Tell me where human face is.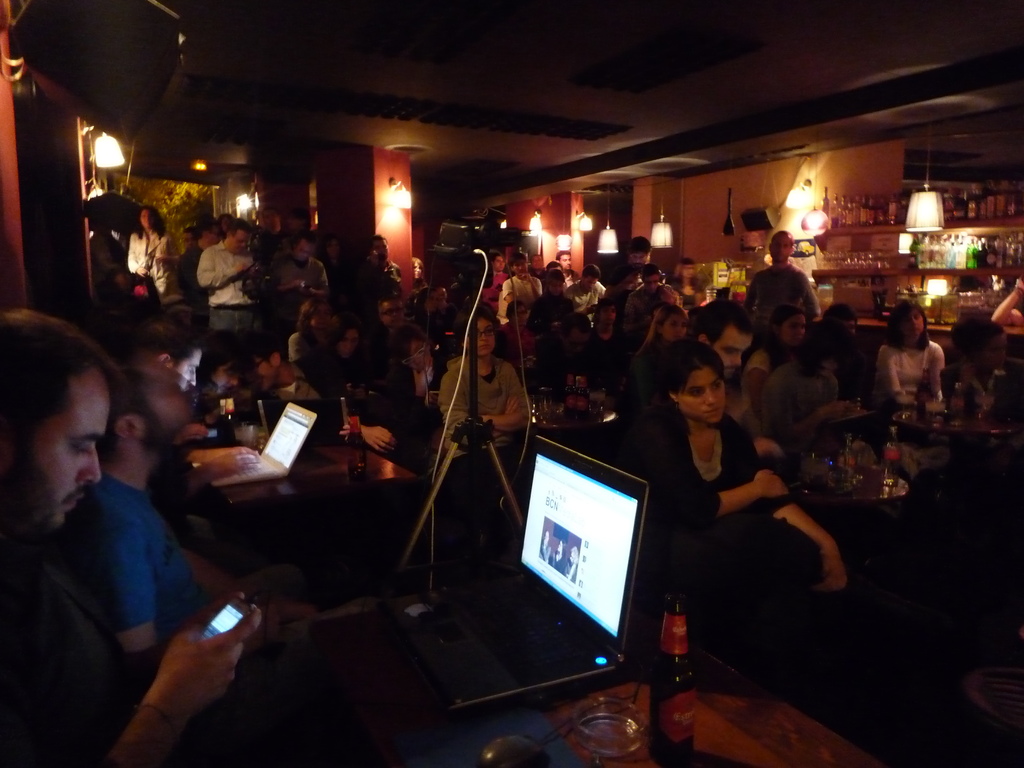
human face is at bbox=[781, 315, 807, 348].
